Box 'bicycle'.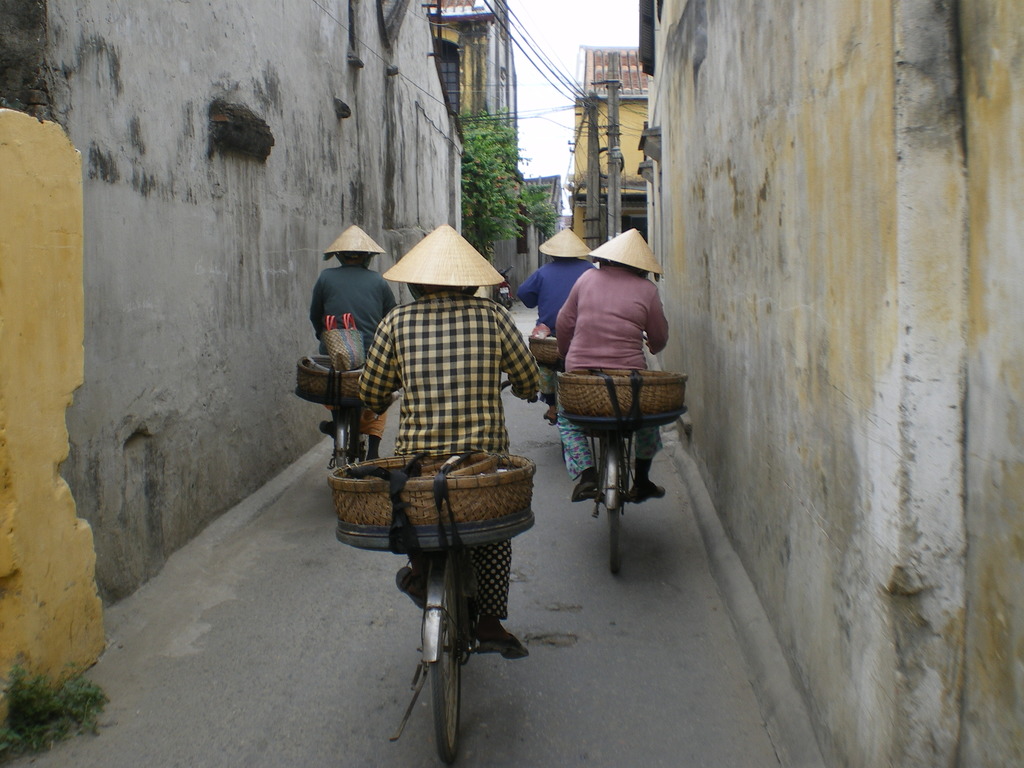
BBox(537, 324, 564, 465).
